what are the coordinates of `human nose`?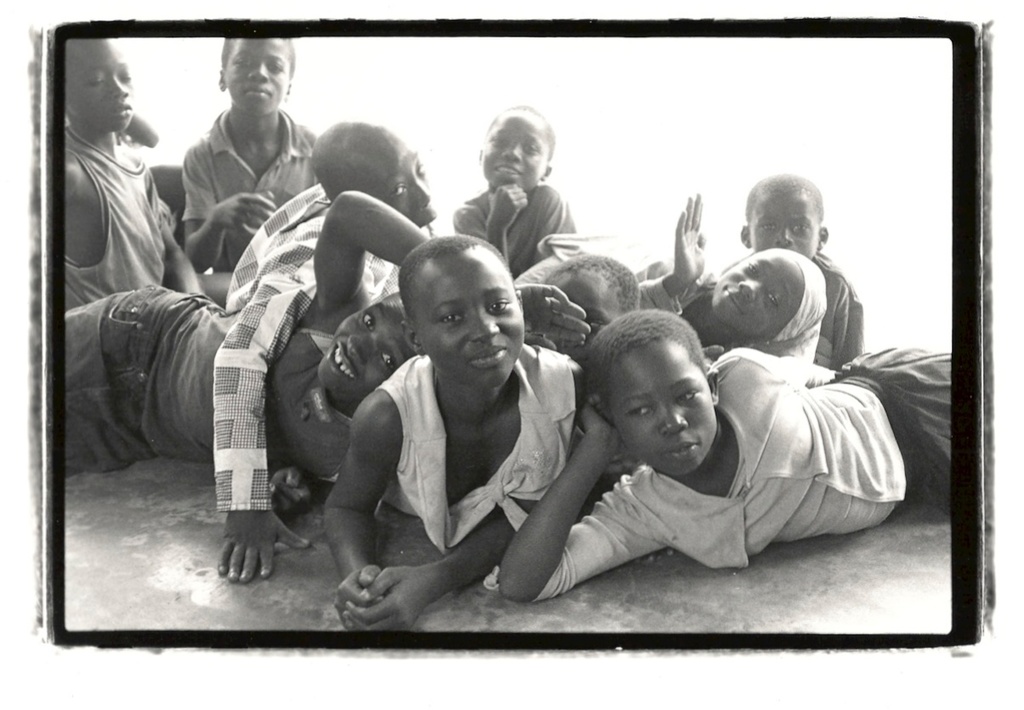
x1=740, y1=281, x2=761, y2=302.
